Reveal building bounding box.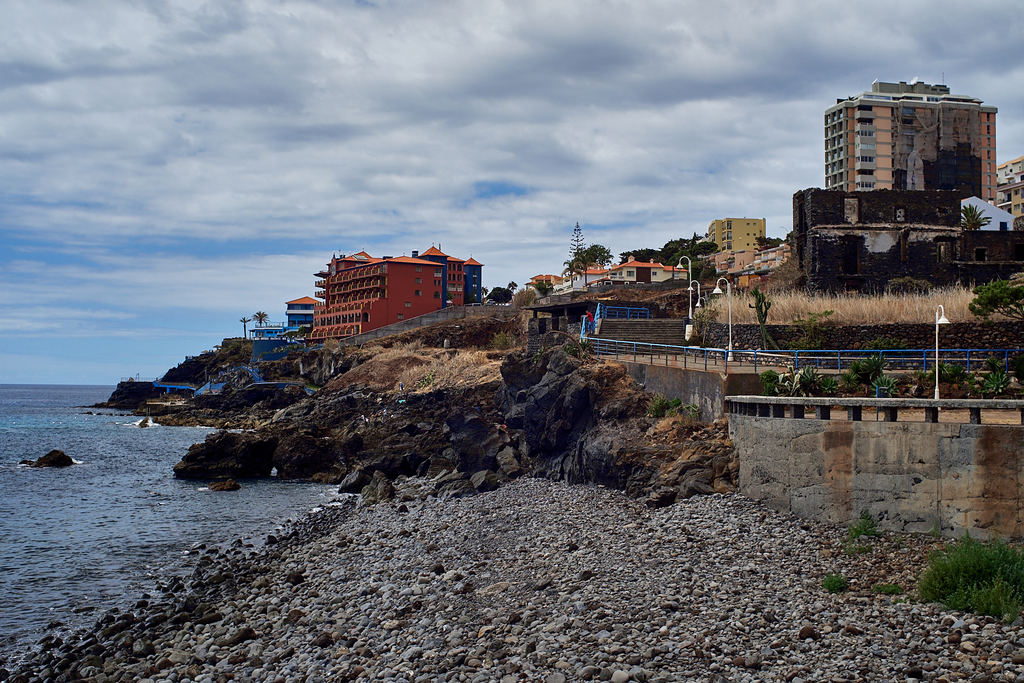
Revealed: <region>304, 247, 446, 344</region>.
